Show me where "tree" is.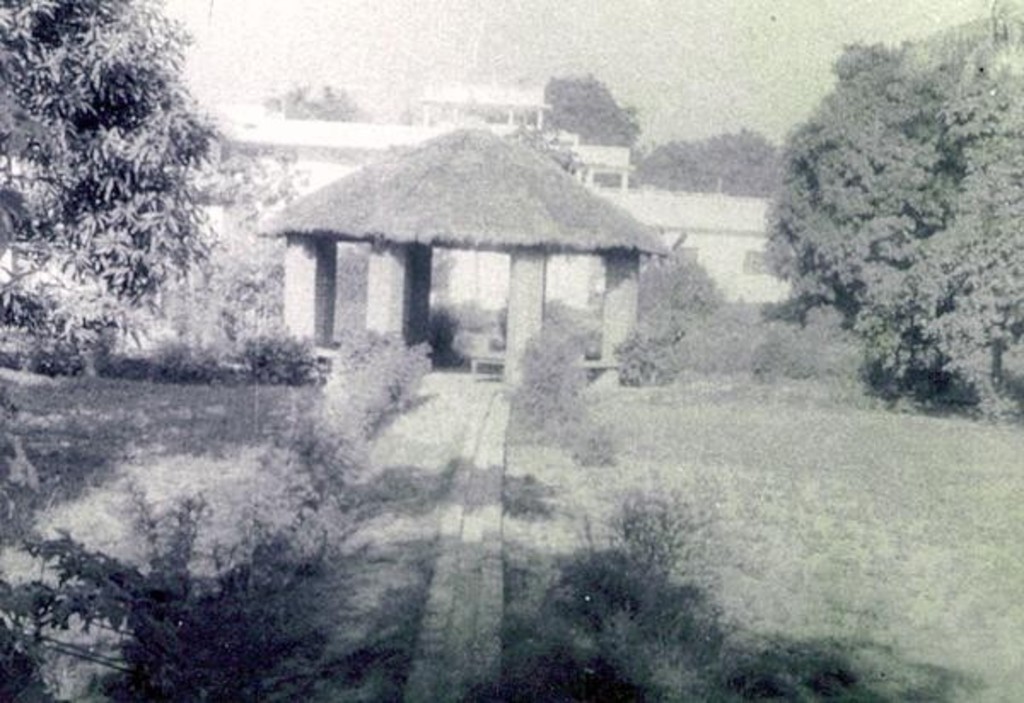
"tree" is at BBox(614, 121, 795, 196).
